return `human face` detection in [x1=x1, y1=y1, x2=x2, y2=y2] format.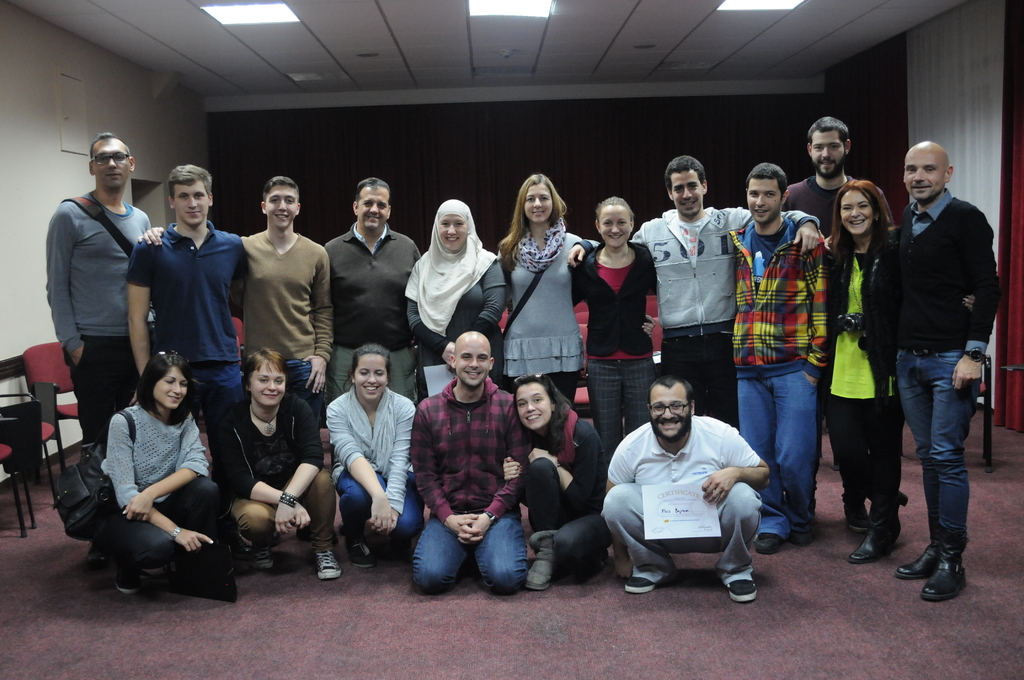
[x1=455, y1=337, x2=489, y2=385].
